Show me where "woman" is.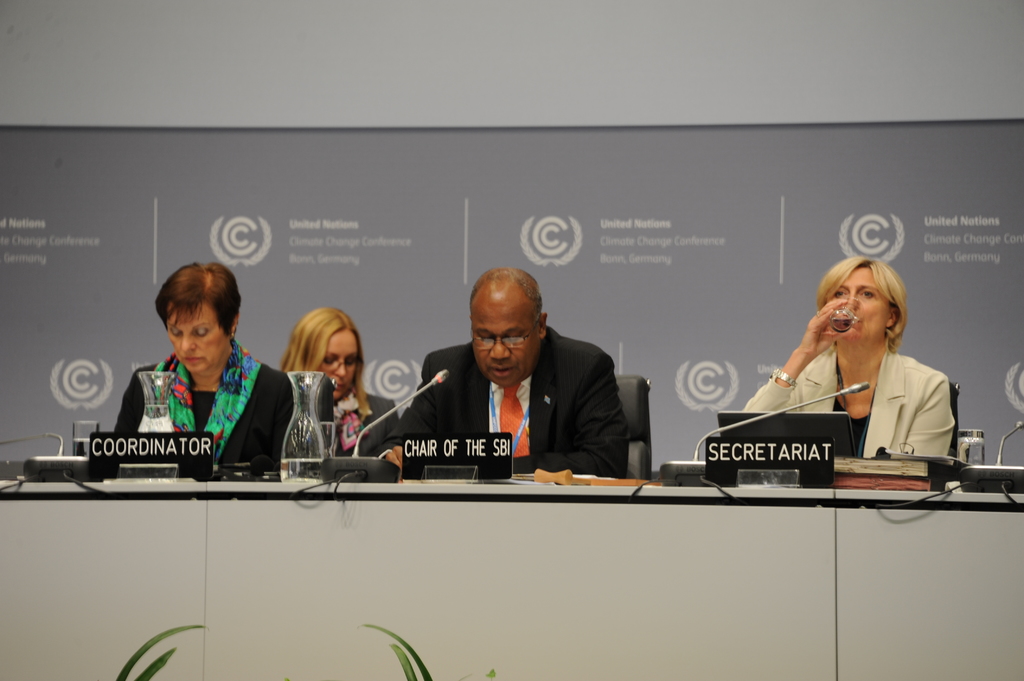
"woman" is at locate(276, 302, 396, 463).
